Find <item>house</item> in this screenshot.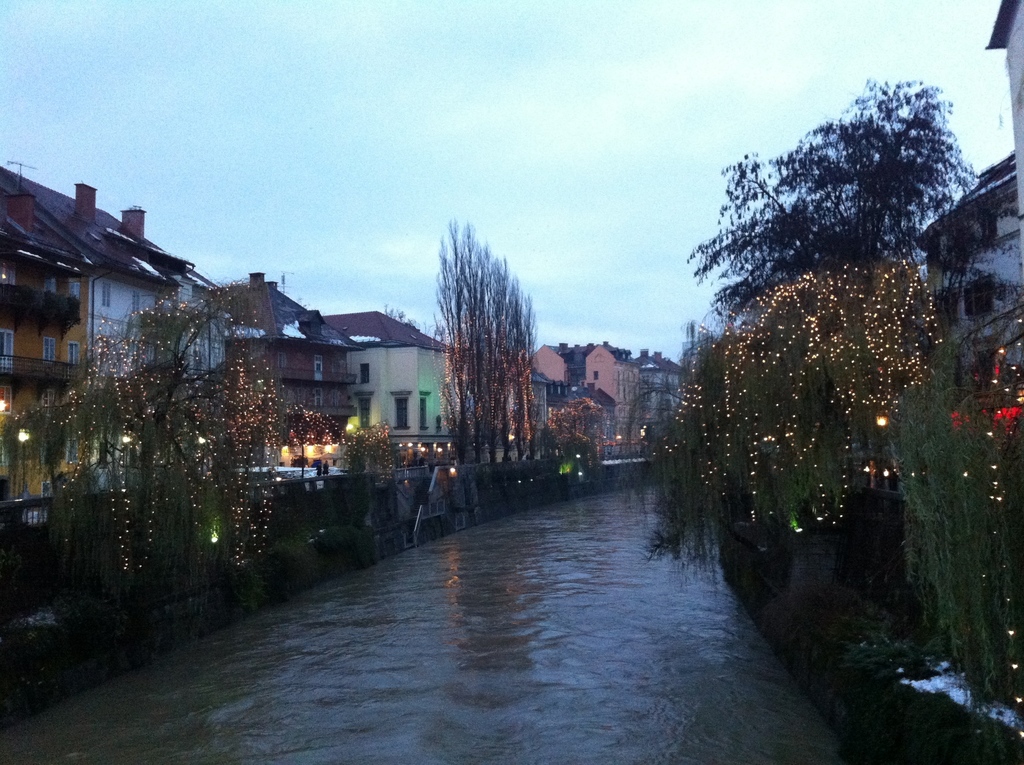
The bounding box for <item>house</item> is [0,163,205,513].
